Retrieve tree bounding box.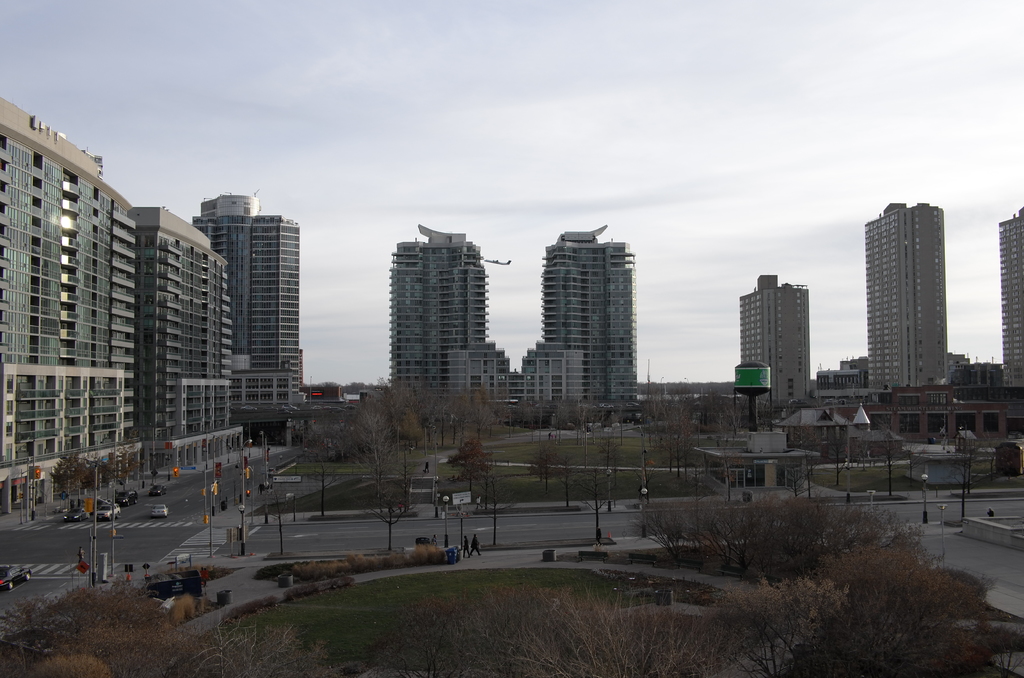
Bounding box: x1=701 y1=579 x2=844 y2=673.
